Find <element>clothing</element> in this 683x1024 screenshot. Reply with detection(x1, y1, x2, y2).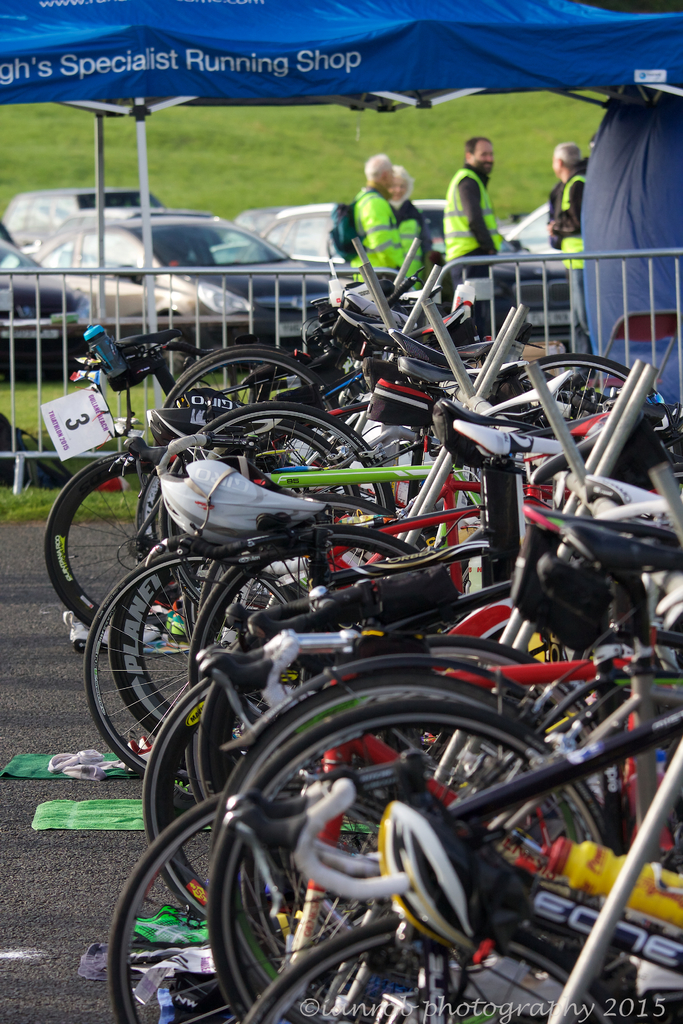
detection(436, 144, 490, 284).
